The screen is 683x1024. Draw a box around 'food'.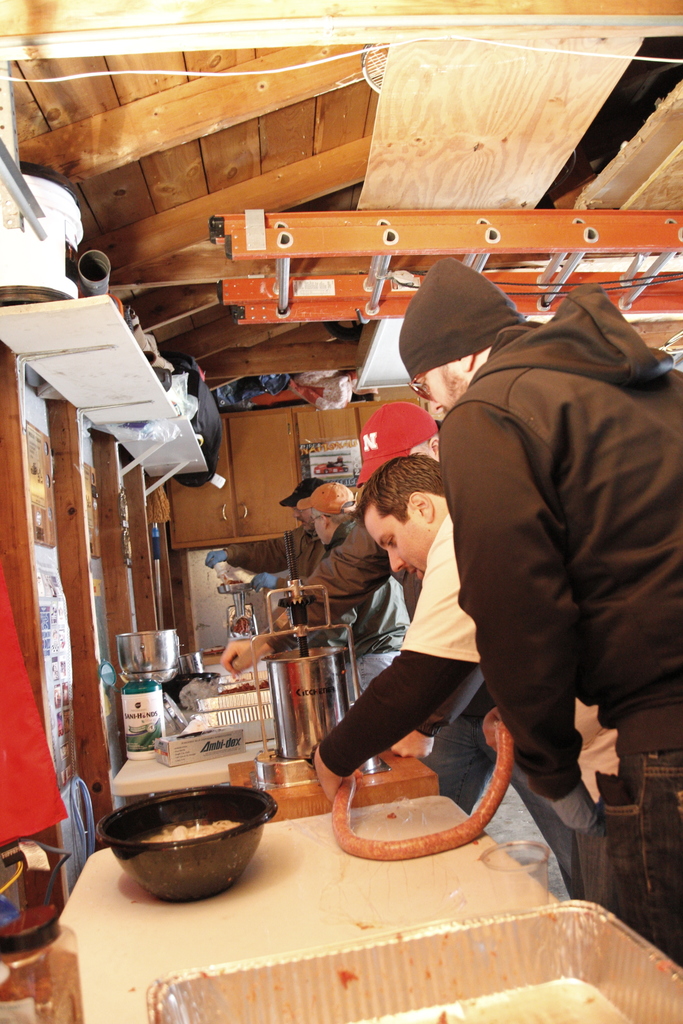
crop(331, 722, 516, 862).
